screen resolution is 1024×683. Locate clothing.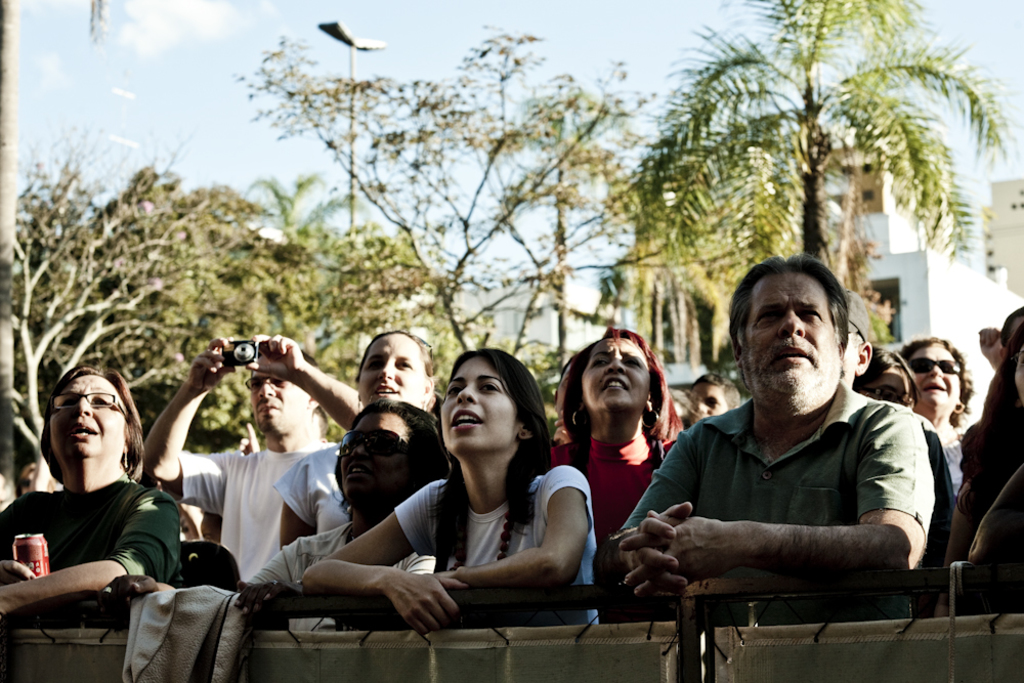
268/492/413/600.
